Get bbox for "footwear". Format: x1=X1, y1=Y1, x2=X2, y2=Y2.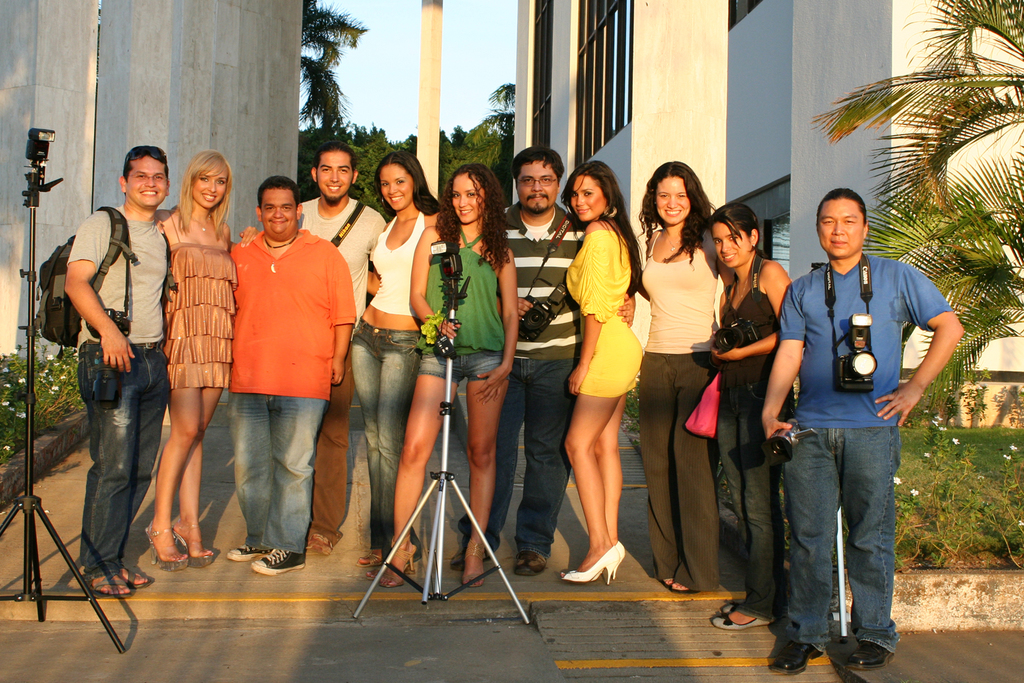
x1=516, y1=549, x2=554, y2=578.
